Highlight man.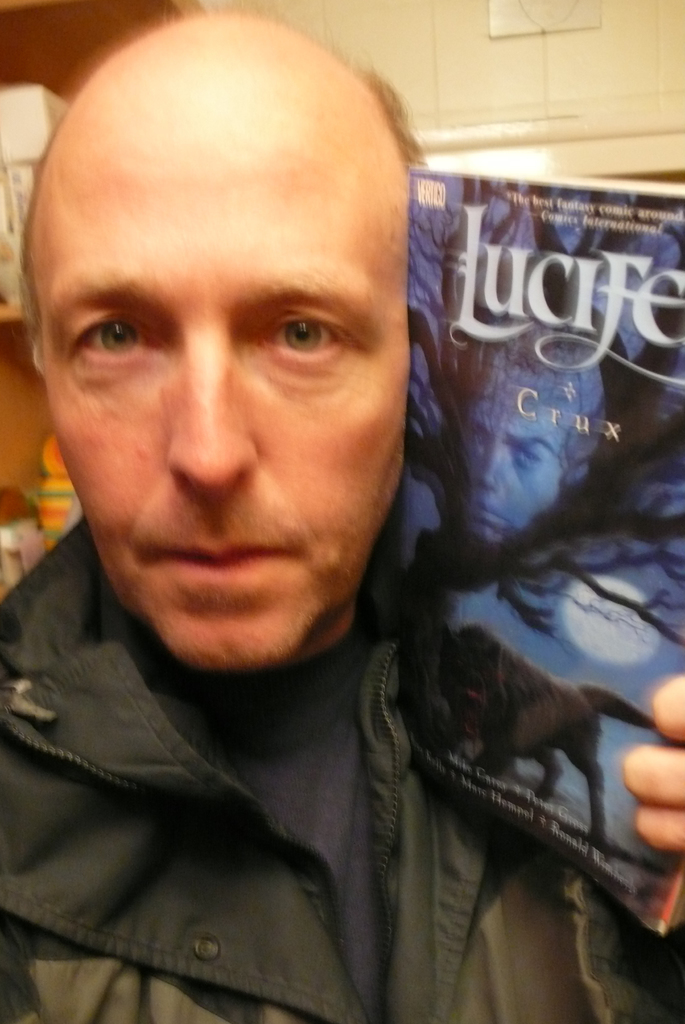
Highlighted region: 0, 14, 684, 1023.
